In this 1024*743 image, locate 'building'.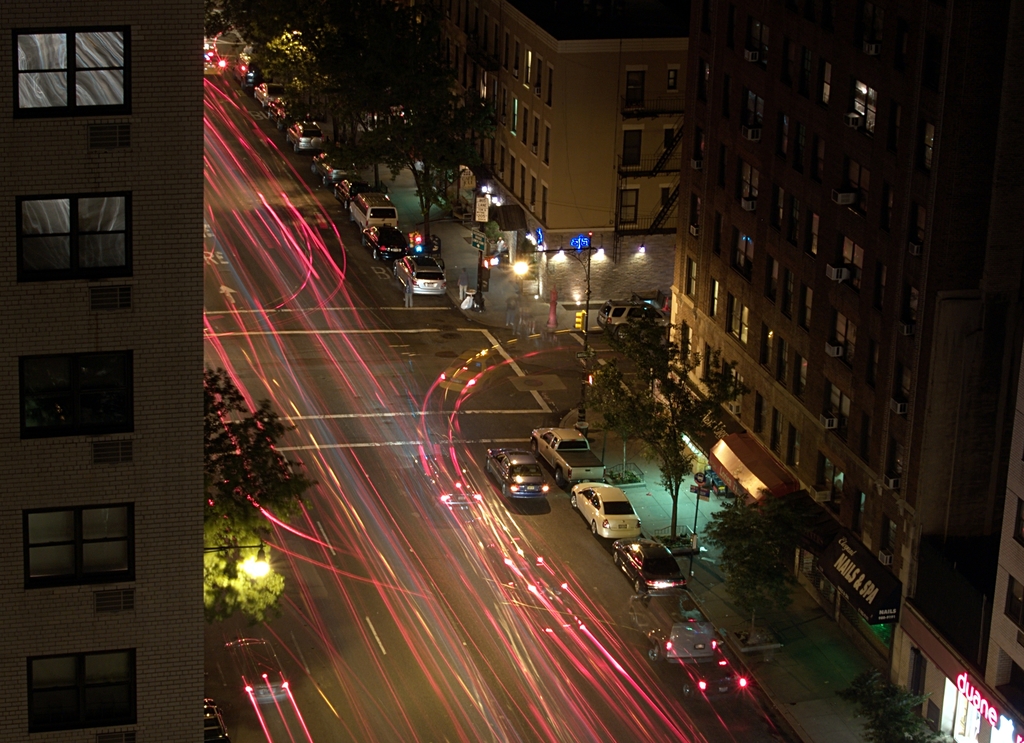
Bounding box: 0,0,211,742.
